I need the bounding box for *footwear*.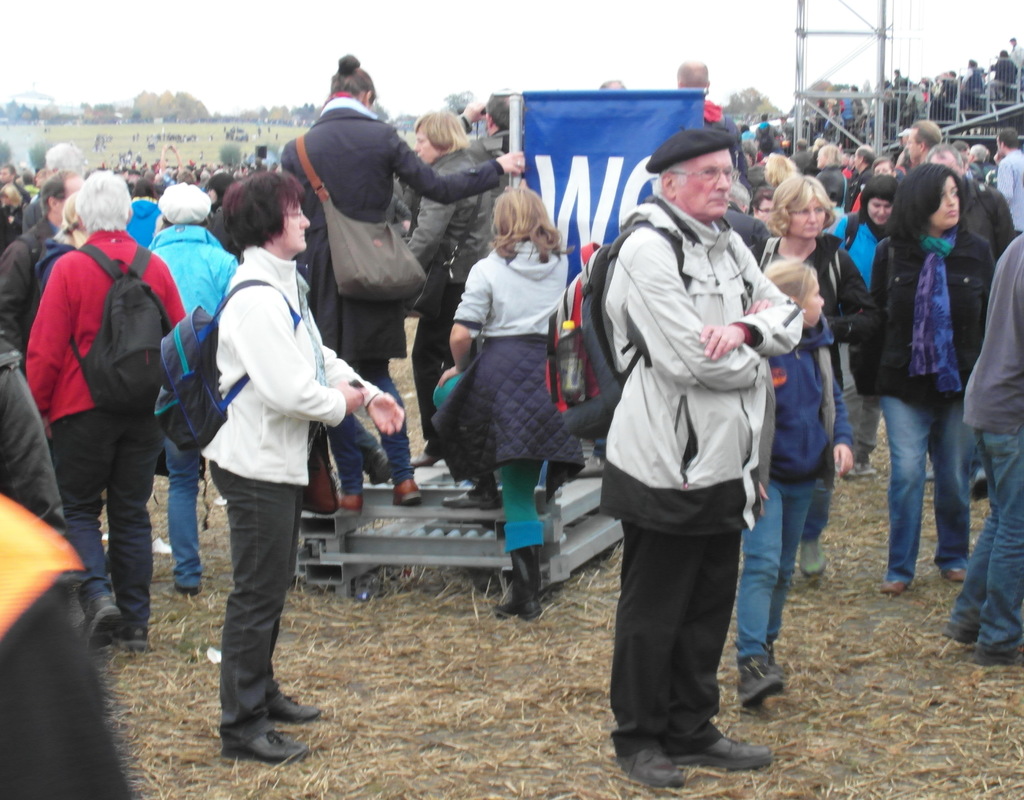
Here it is: crop(387, 477, 425, 507).
